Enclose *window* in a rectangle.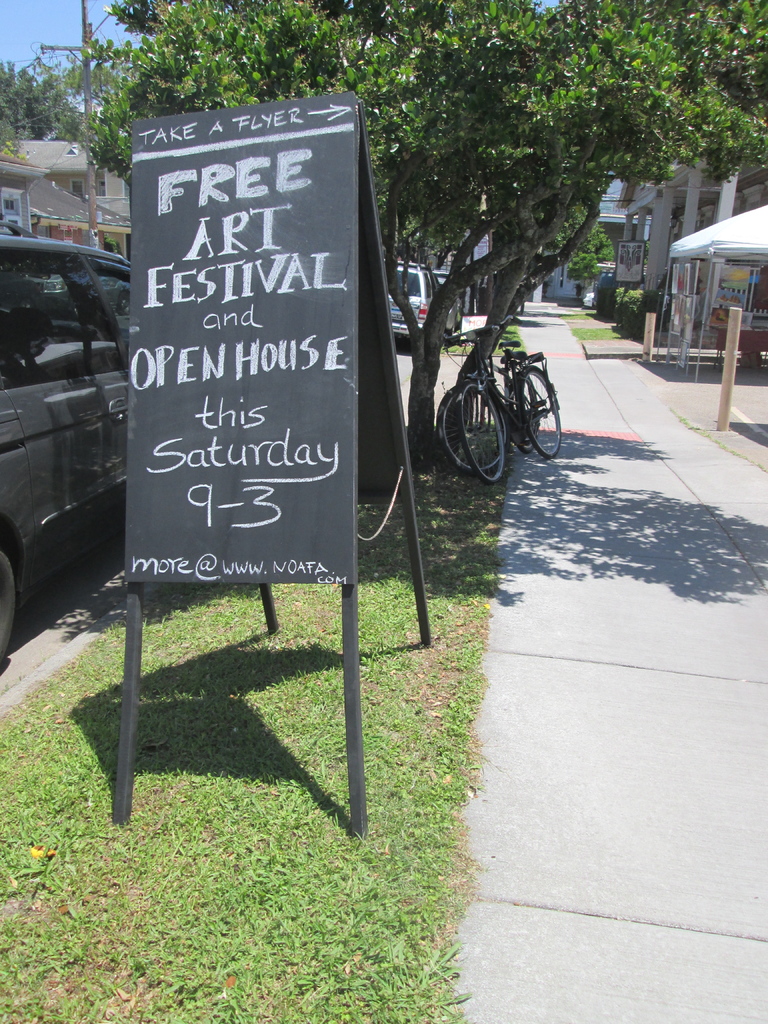
100/266/131/317.
